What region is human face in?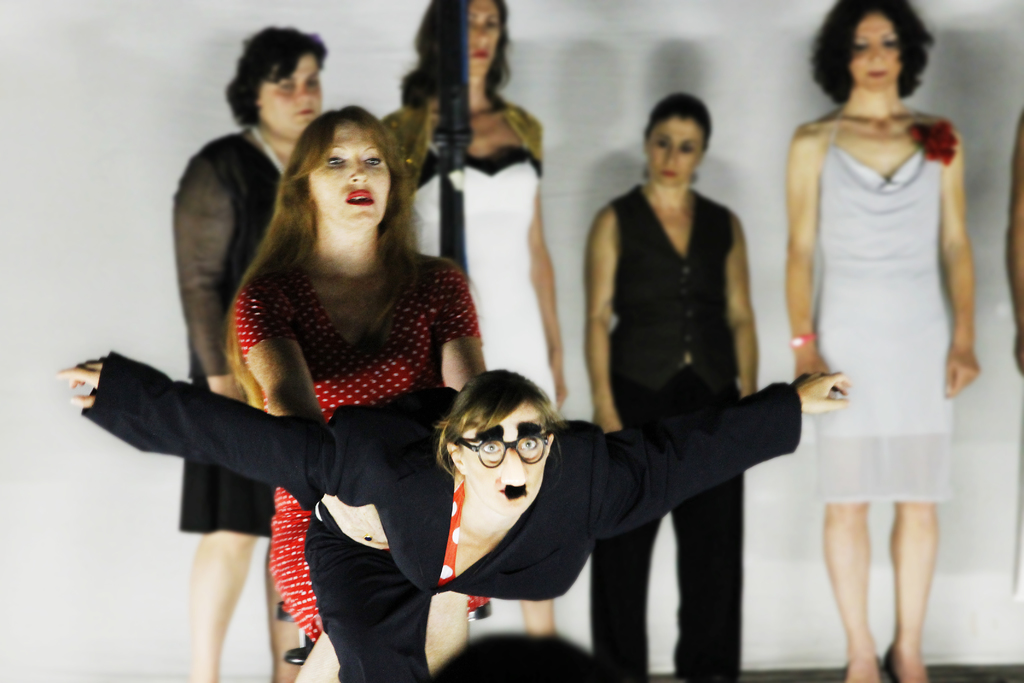
[left=470, top=0, right=506, bottom=74].
